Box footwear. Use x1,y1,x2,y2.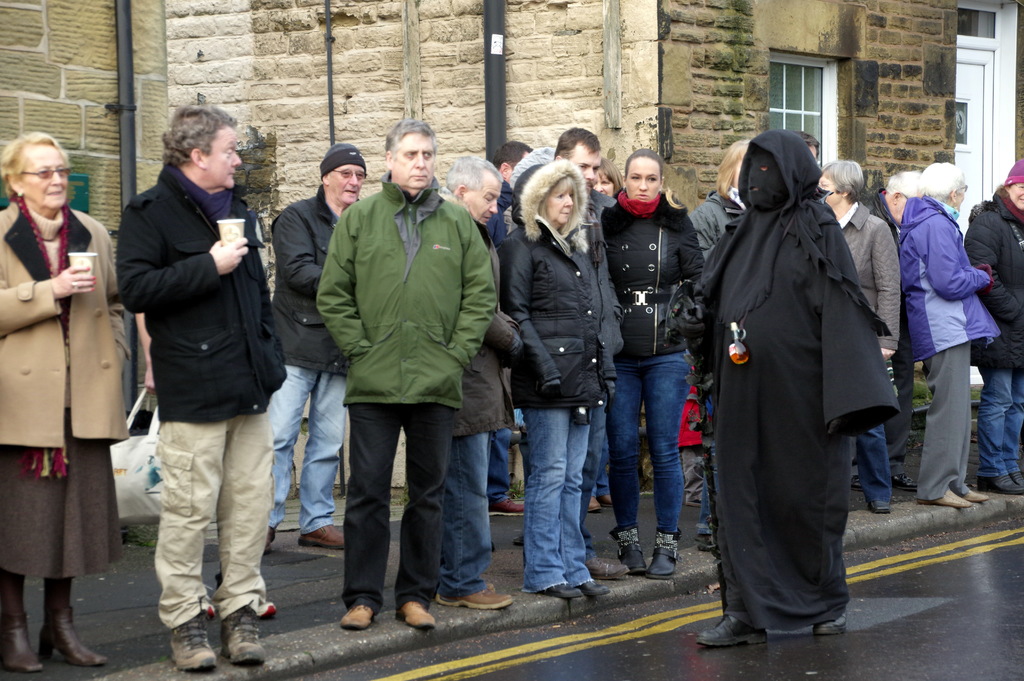
580,551,634,581.
